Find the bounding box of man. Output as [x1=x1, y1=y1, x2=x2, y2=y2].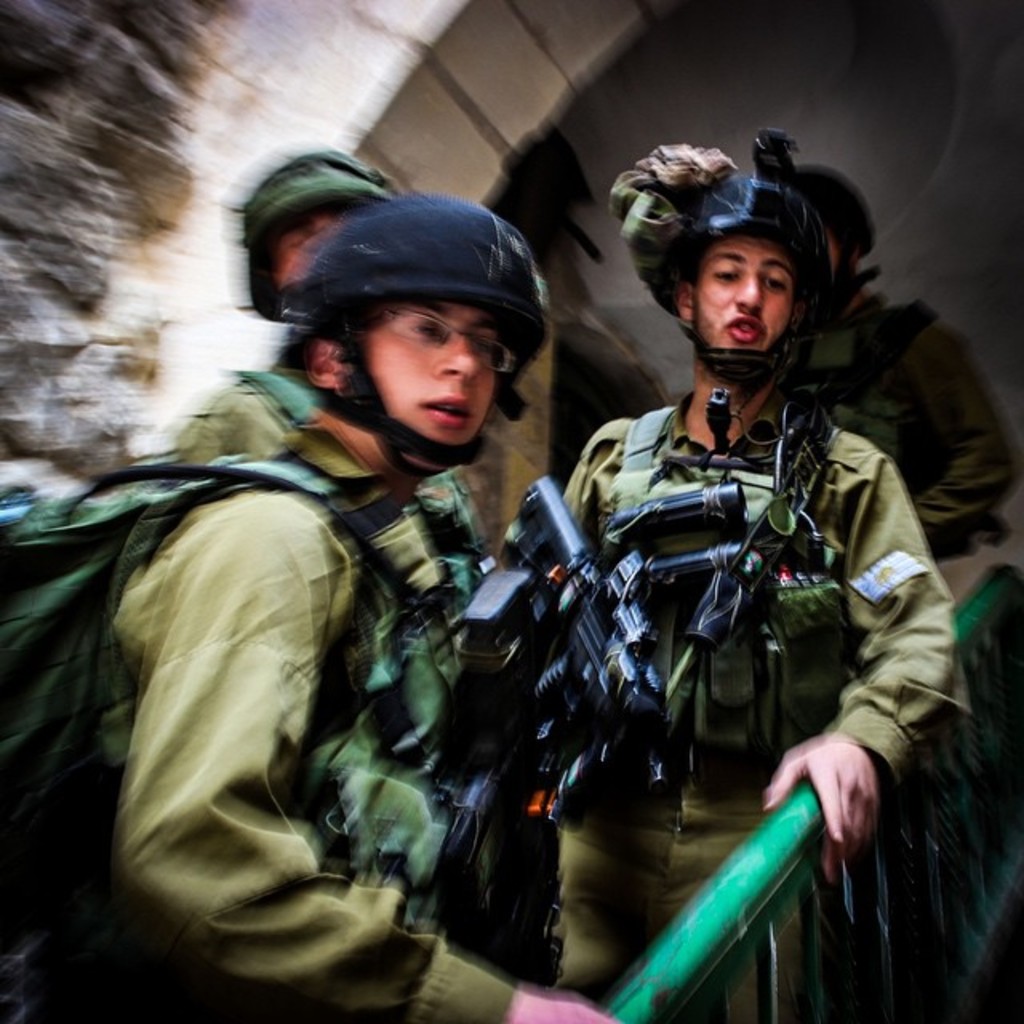
[x1=160, y1=149, x2=408, y2=459].
